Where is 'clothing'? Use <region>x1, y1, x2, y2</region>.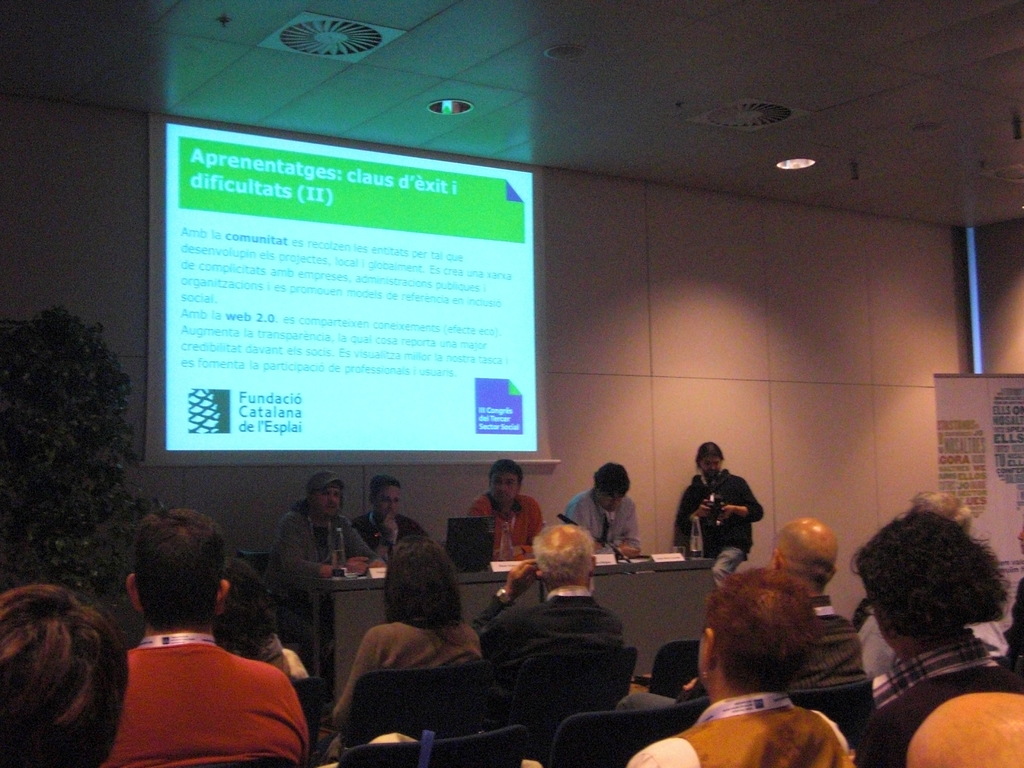
<region>473, 492, 550, 558</region>.
